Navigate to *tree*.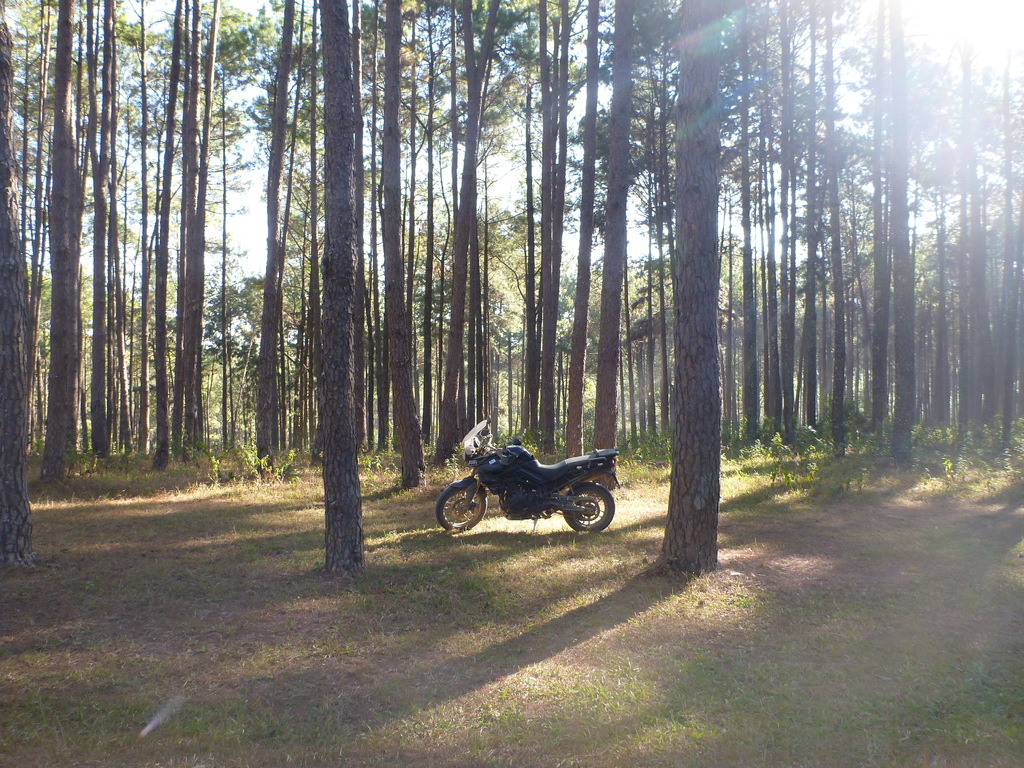
Navigation target: 565, 0, 604, 465.
